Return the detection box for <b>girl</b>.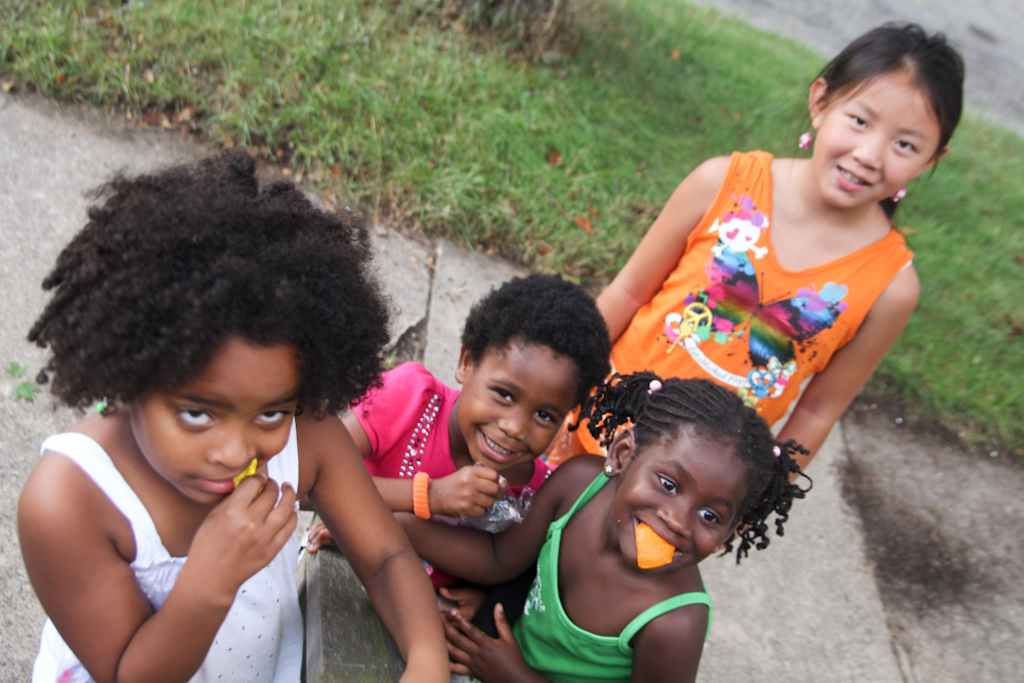
x1=534 y1=23 x2=969 y2=483.
